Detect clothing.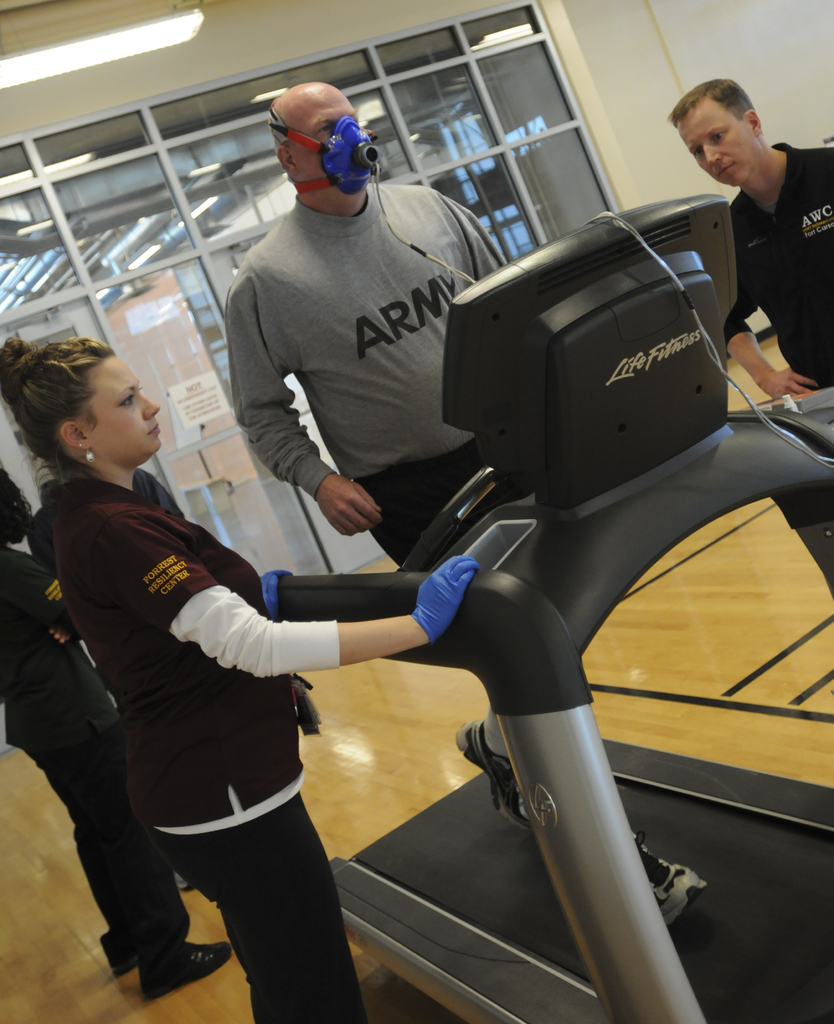
Detected at {"x1": 42, "y1": 467, "x2": 368, "y2": 1023}.
